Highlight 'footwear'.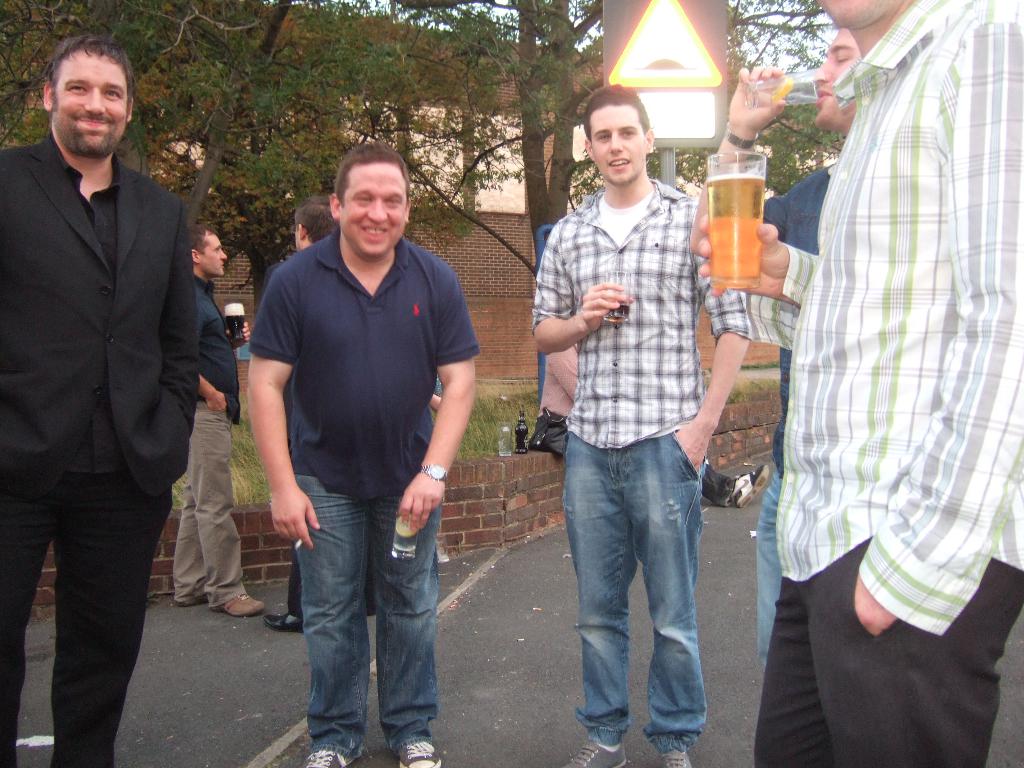
Highlighted region: box=[563, 728, 630, 767].
